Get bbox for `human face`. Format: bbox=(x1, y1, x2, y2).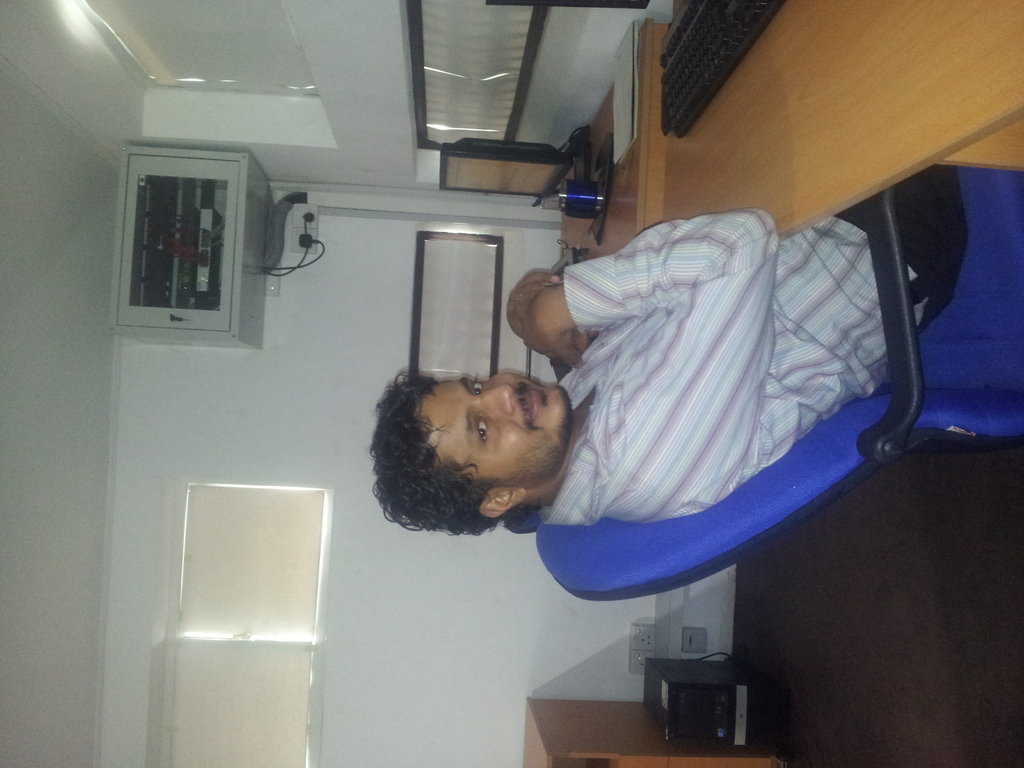
bbox=(409, 367, 573, 483).
